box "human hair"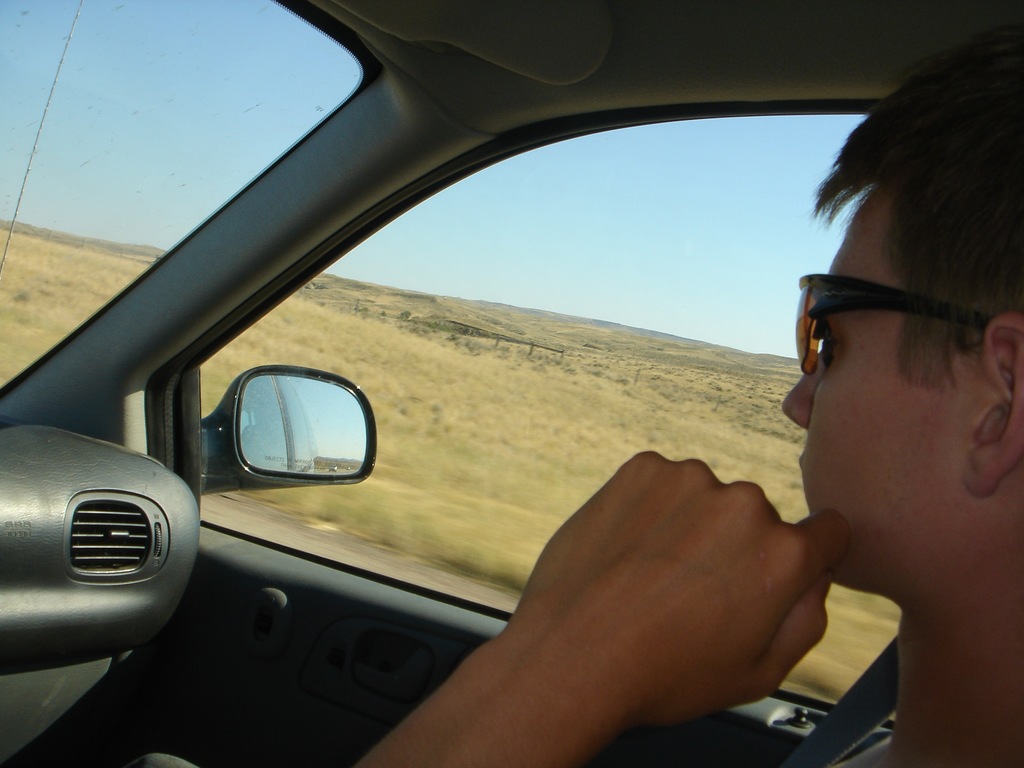
bbox=(808, 34, 1017, 446)
